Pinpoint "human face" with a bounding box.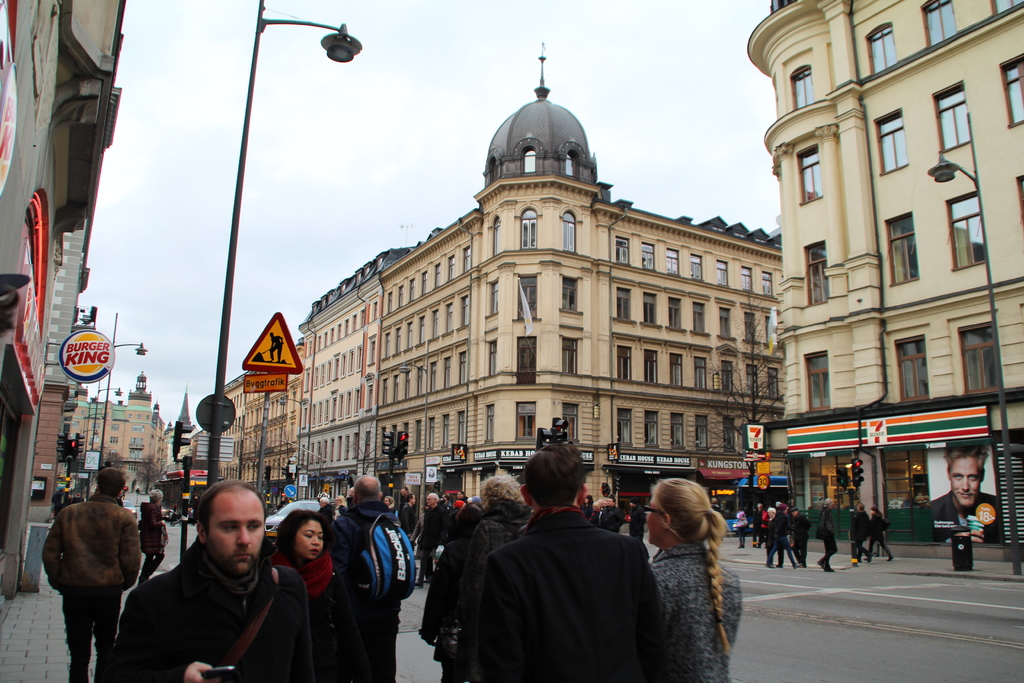
645, 501, 664, 546.
